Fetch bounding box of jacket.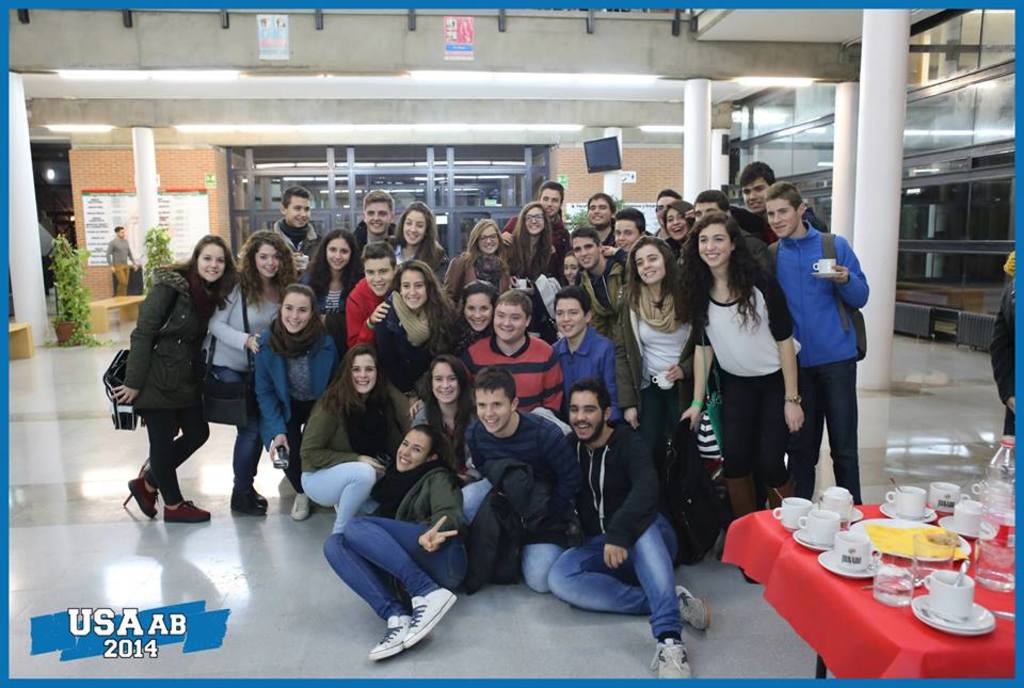
Bbox: [left=766, top=221, right=866, bottom=370].
